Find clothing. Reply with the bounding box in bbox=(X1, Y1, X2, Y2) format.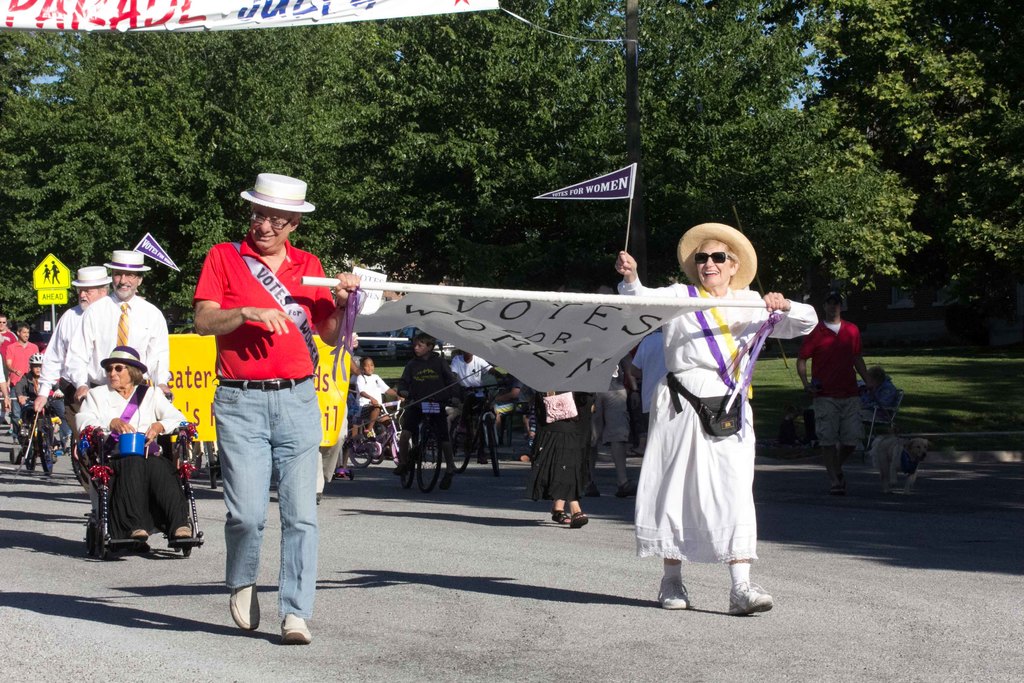
bbox=(360, 371, 387, 417).
